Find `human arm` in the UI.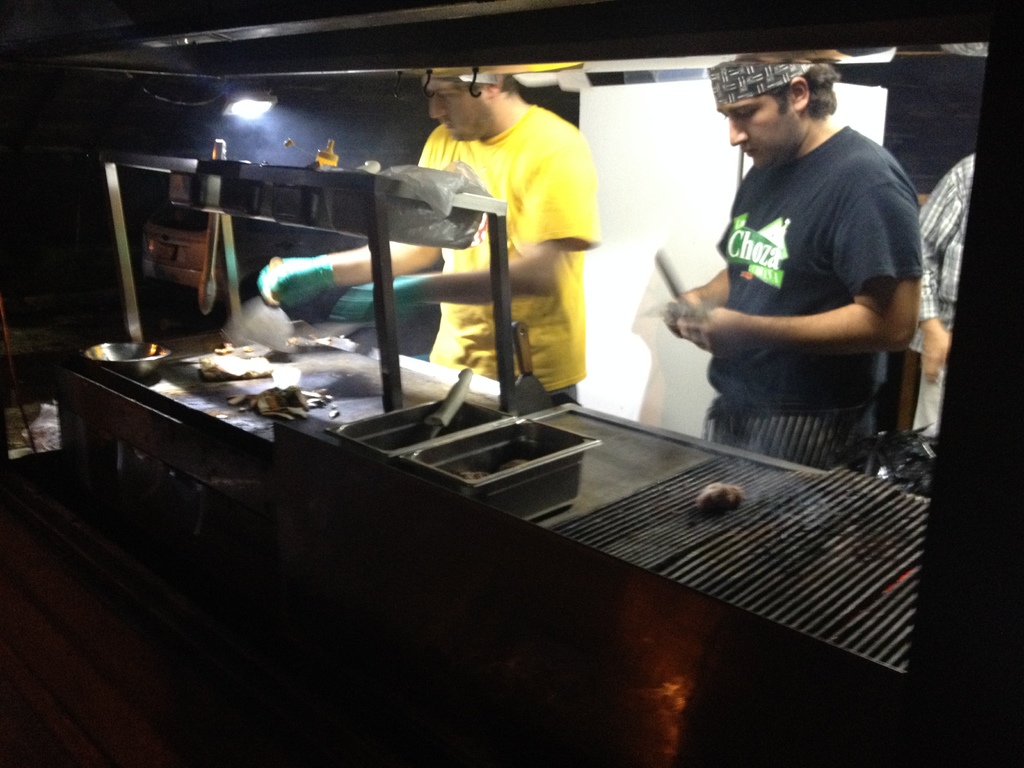
UI element at locate(905, 162, 955, 379).
